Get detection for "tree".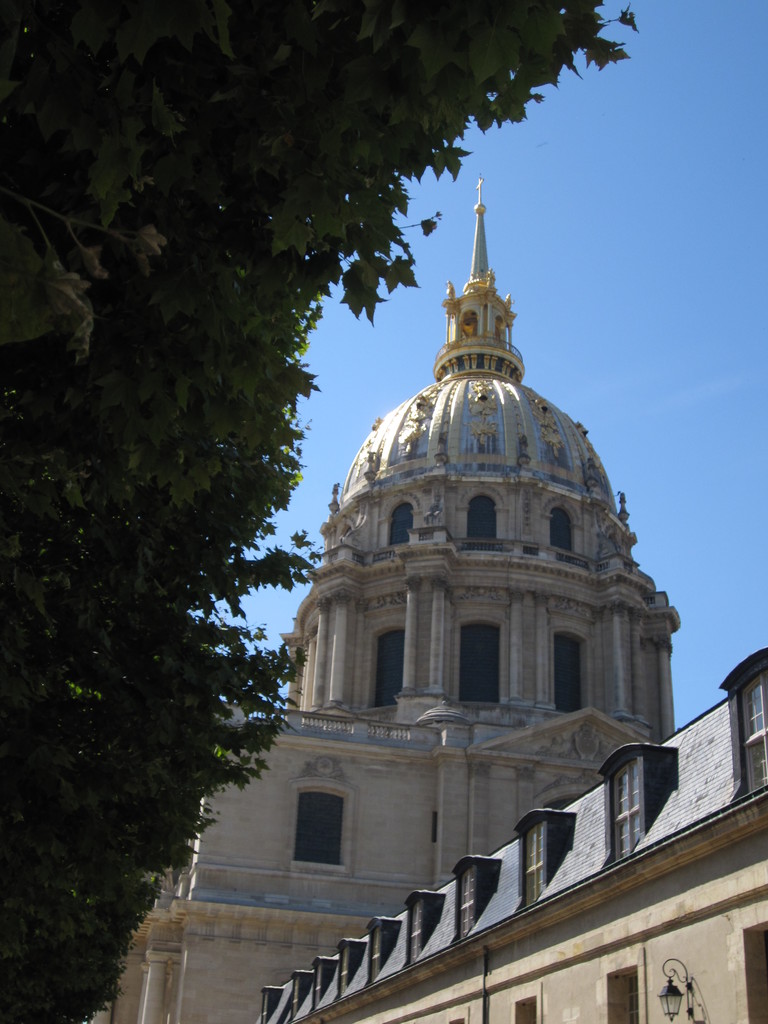
Detection: l=0, t=0, r=660, b=1023.
